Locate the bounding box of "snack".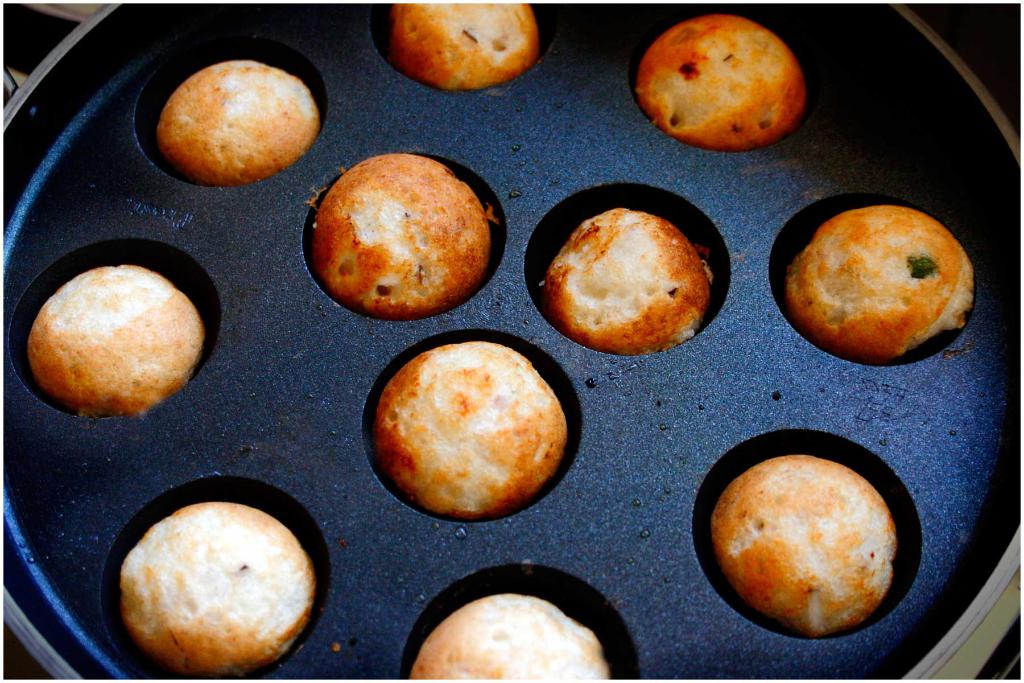
Bounding box: [left=308, top=157, right=495, bottom=320].
